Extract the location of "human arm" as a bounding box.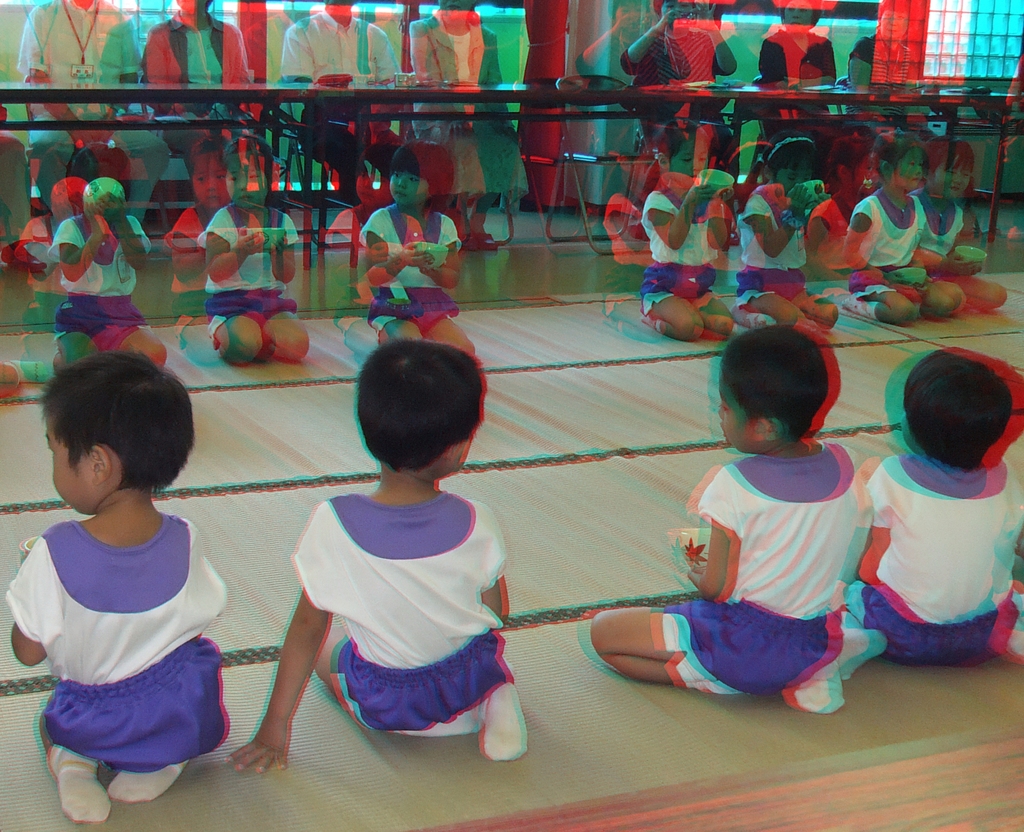
(left=701, top=1, right=737, bottom=72).
